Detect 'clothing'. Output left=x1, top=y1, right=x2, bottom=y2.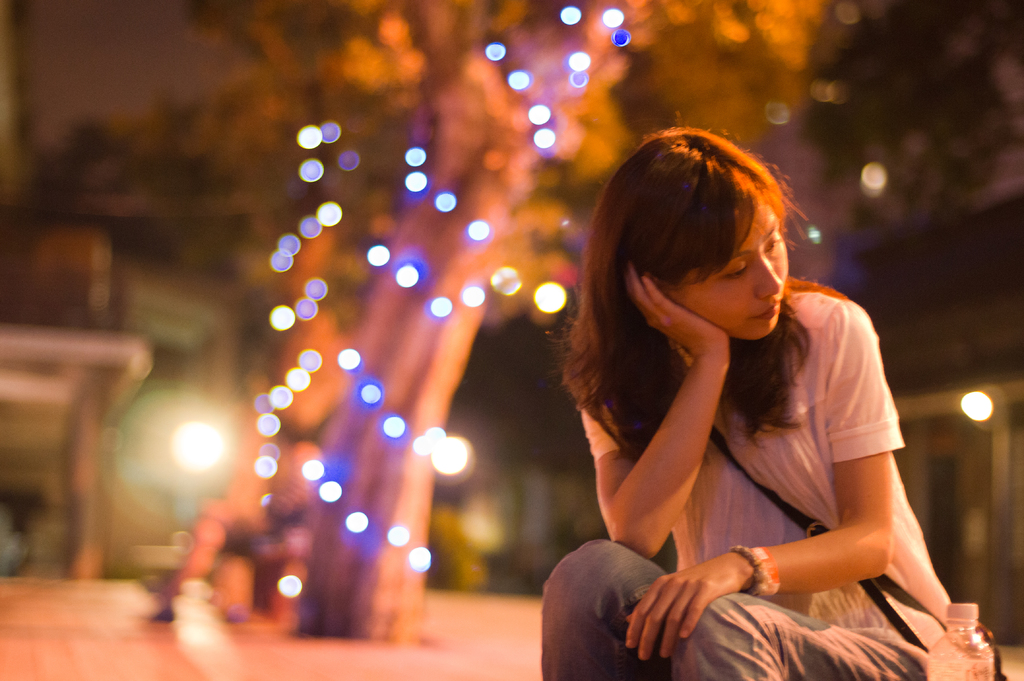
left=585, top=268, right=937, bottom=643.
